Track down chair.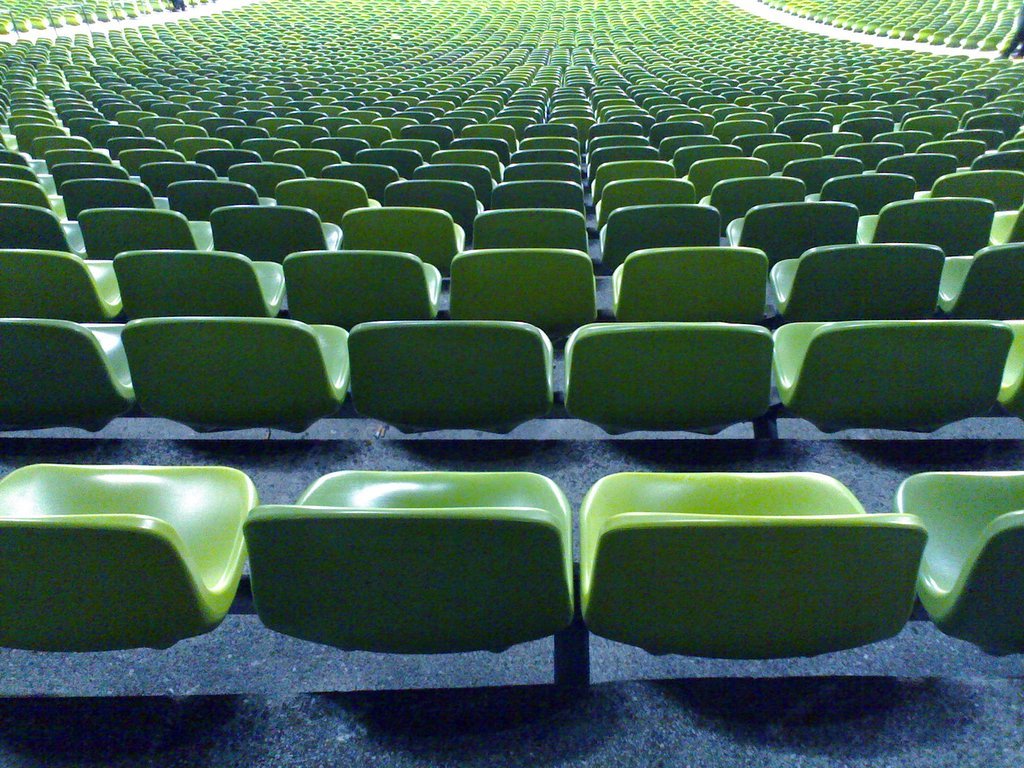
Tracked to box(31, 131, 88, 150).
